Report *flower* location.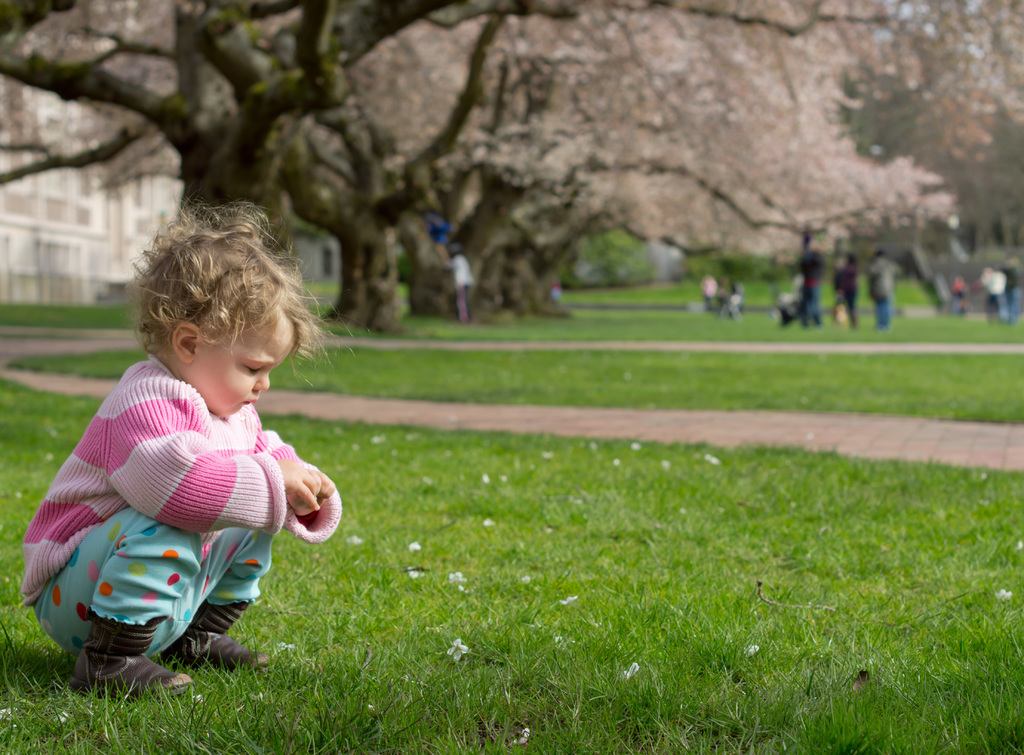
Report: rect(449, 571, 467, 583).
